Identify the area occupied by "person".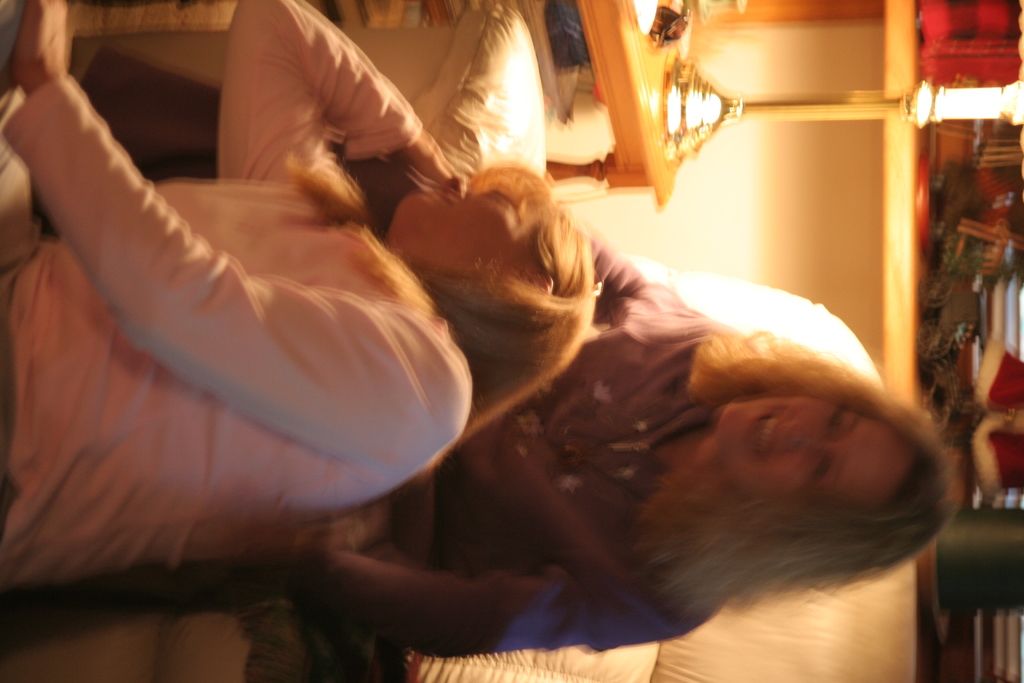
Area: pyautogui.locateOnScreen(295, 238, 961, 657).
